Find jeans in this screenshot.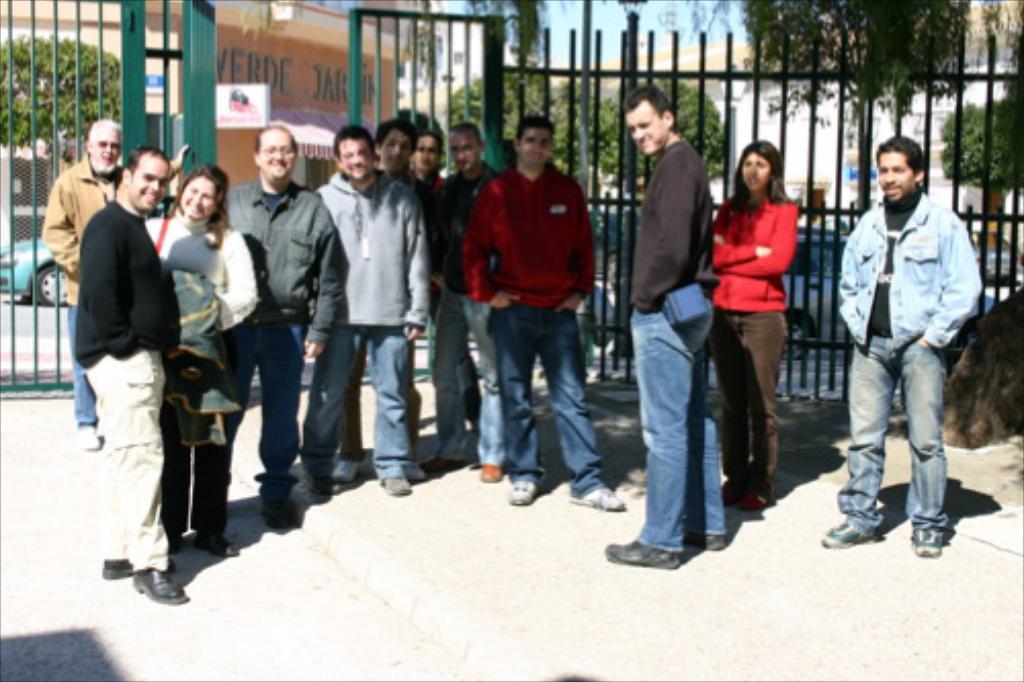
The bounding box for jeans is x1=84, y1=350, x2=172, y2=578.
